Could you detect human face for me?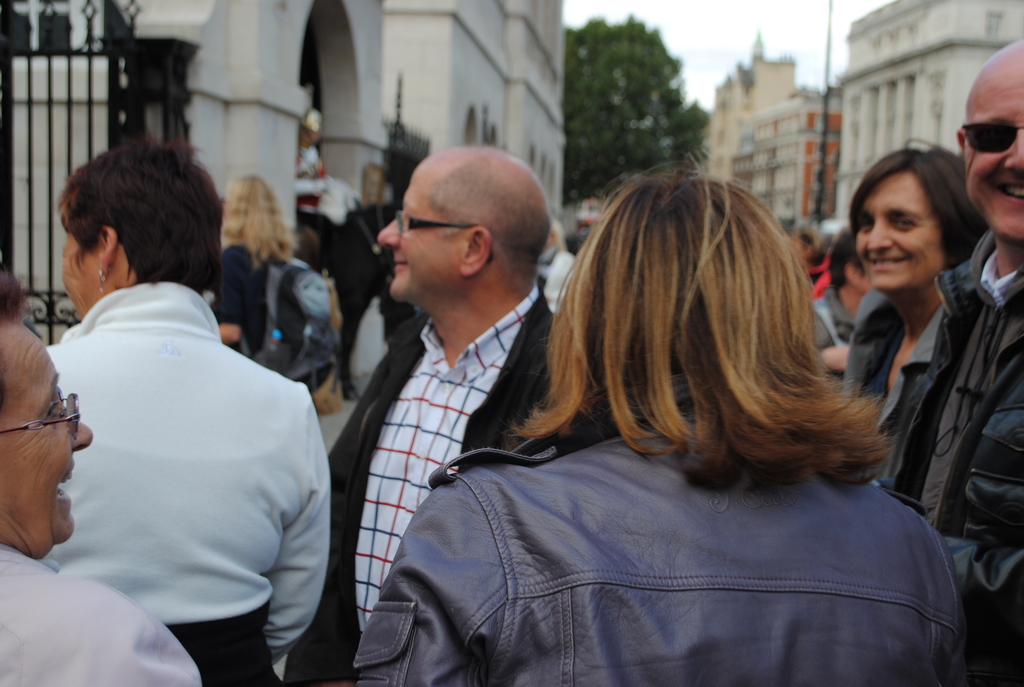
Detection result: <region>378, 165, 470, 316</region>.
